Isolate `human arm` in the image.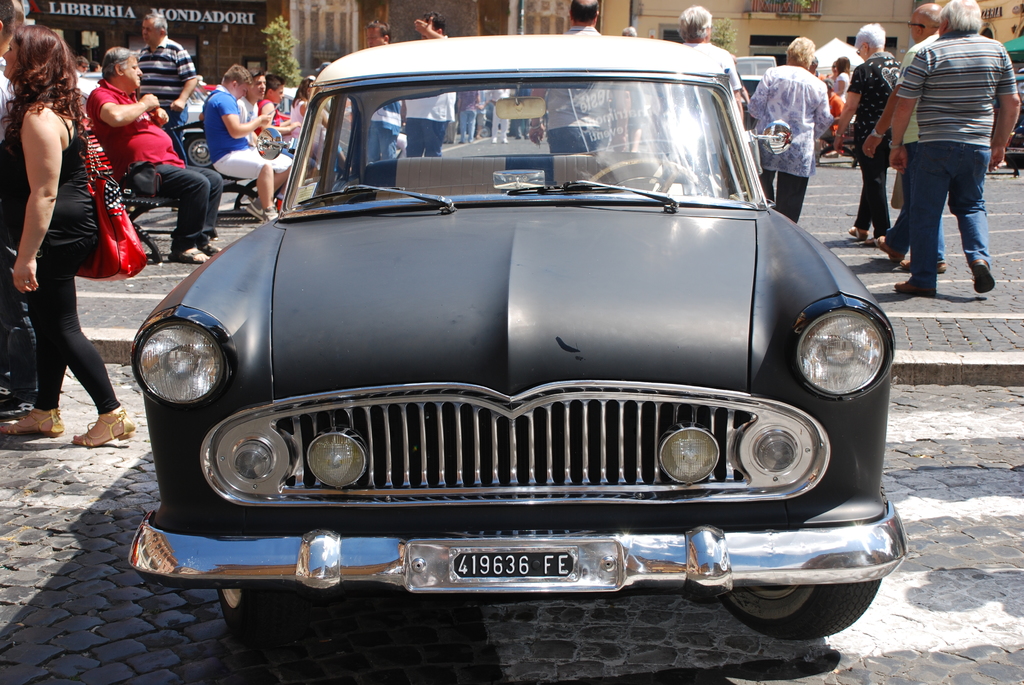
Isolated region: [474, 90, 479, 103].
